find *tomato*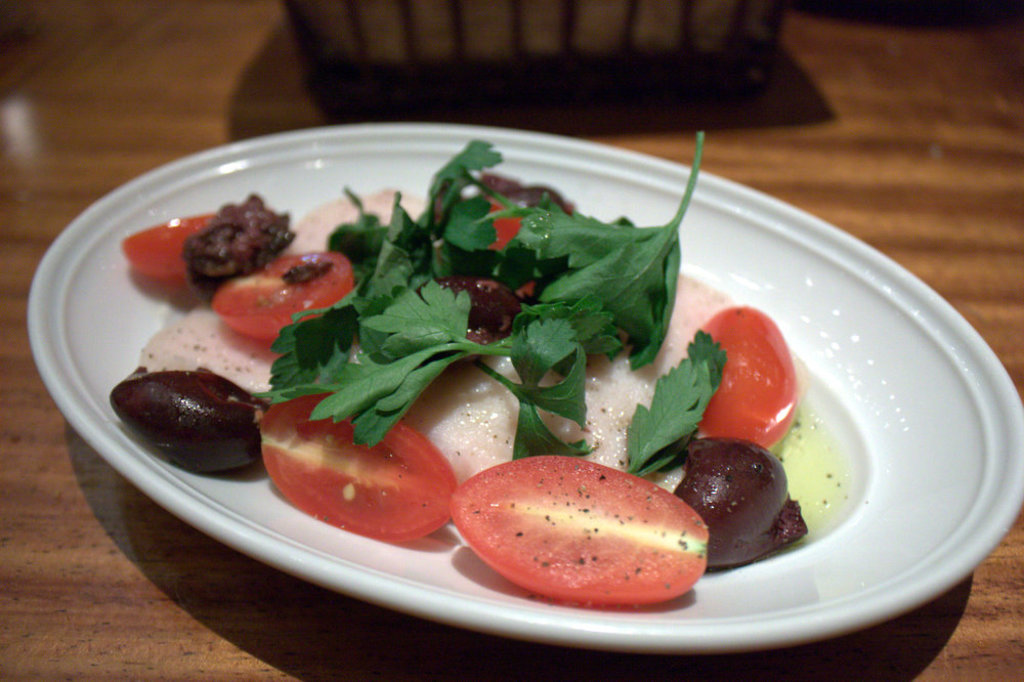
locate(122, 210, 220, 282)
